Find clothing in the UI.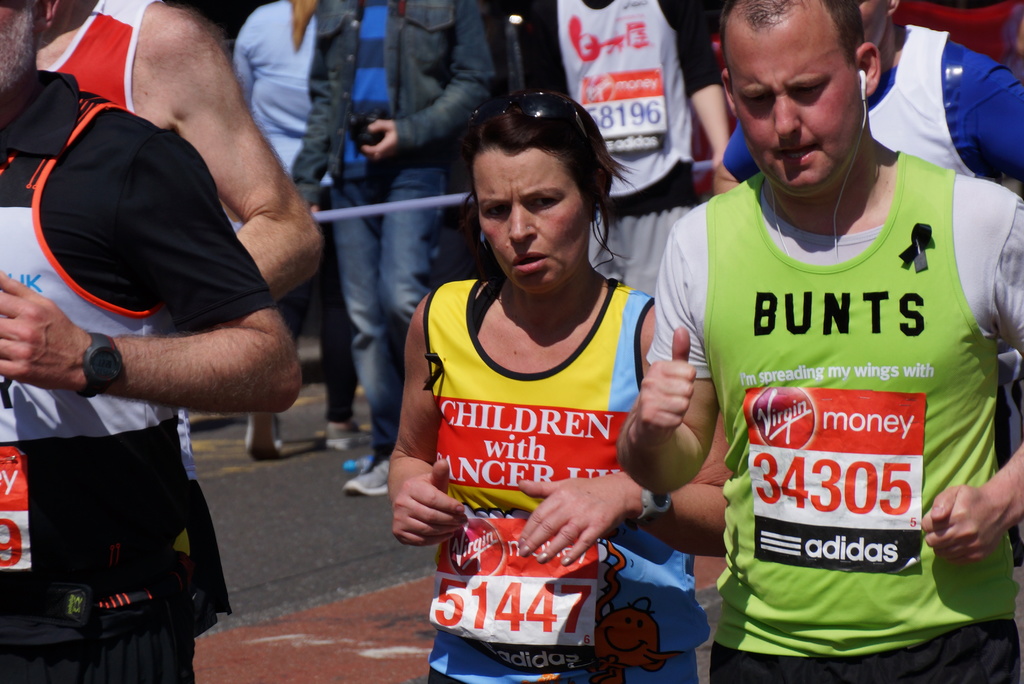
UI element at x1=0 y1=67 x2=278 y2=683.
